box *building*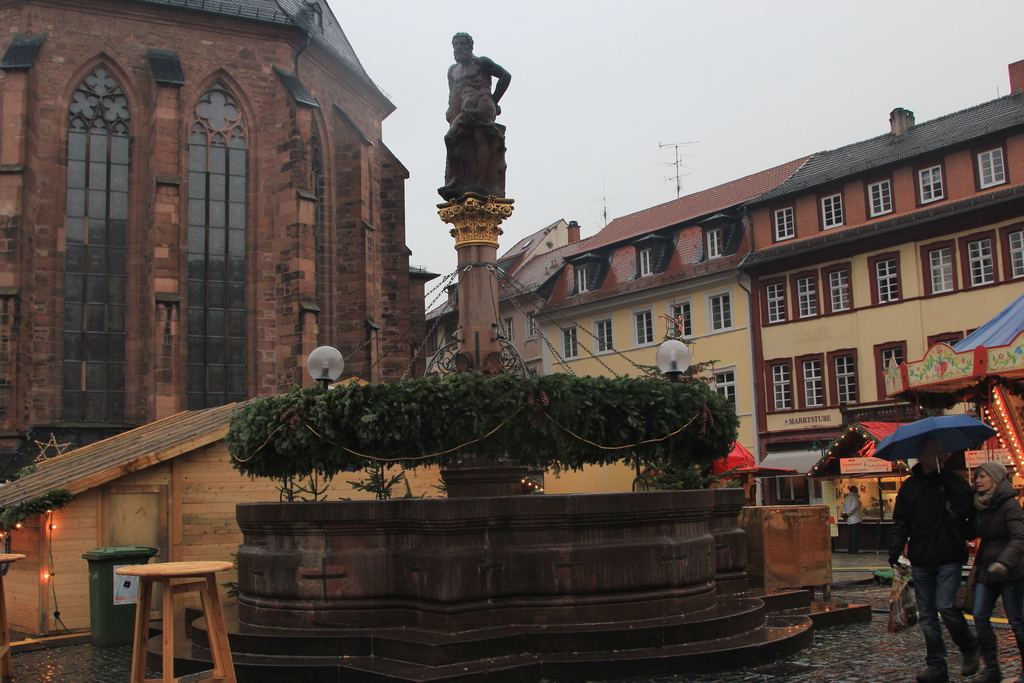
pyautogui.locateOnScreen(426, 218, 593, 383)
